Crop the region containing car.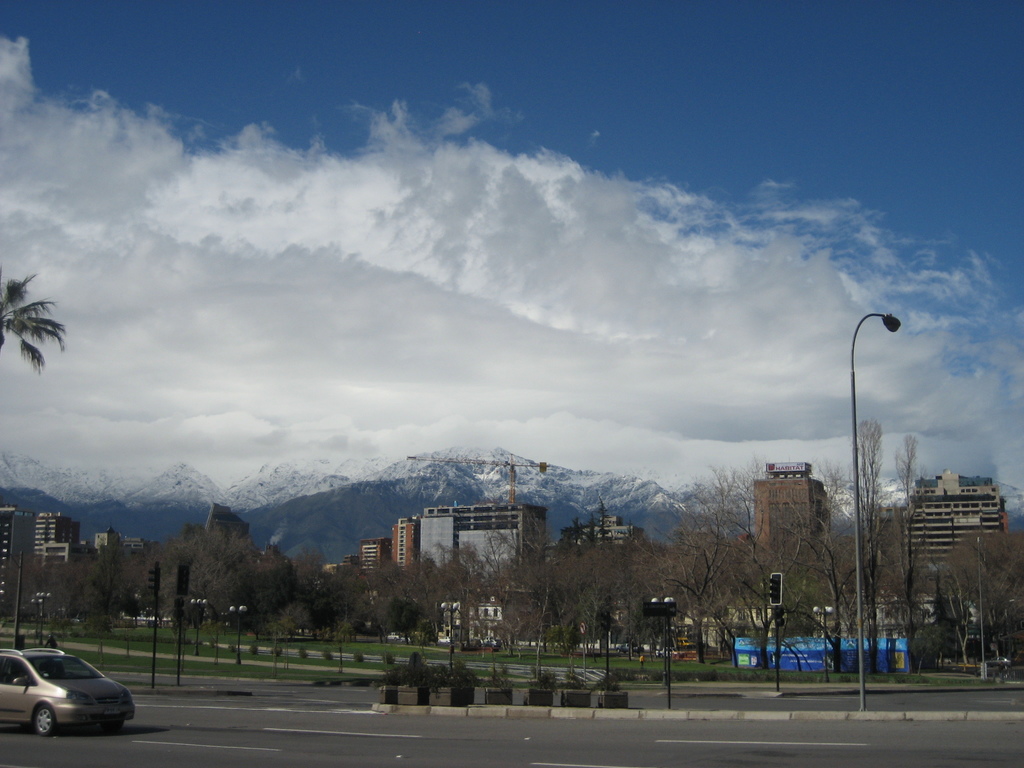
Crop region: {"x1": 989, "y1": 655, "x2": 1016, "y2": 667}.
